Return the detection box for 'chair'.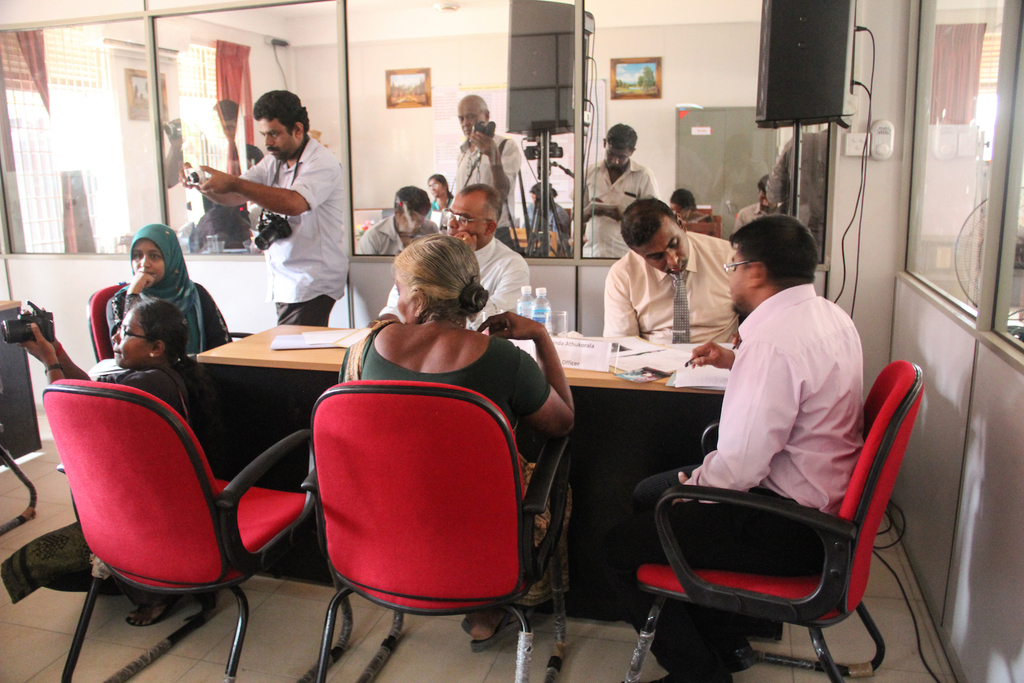
bbox=(38, 378, 356, 682).
